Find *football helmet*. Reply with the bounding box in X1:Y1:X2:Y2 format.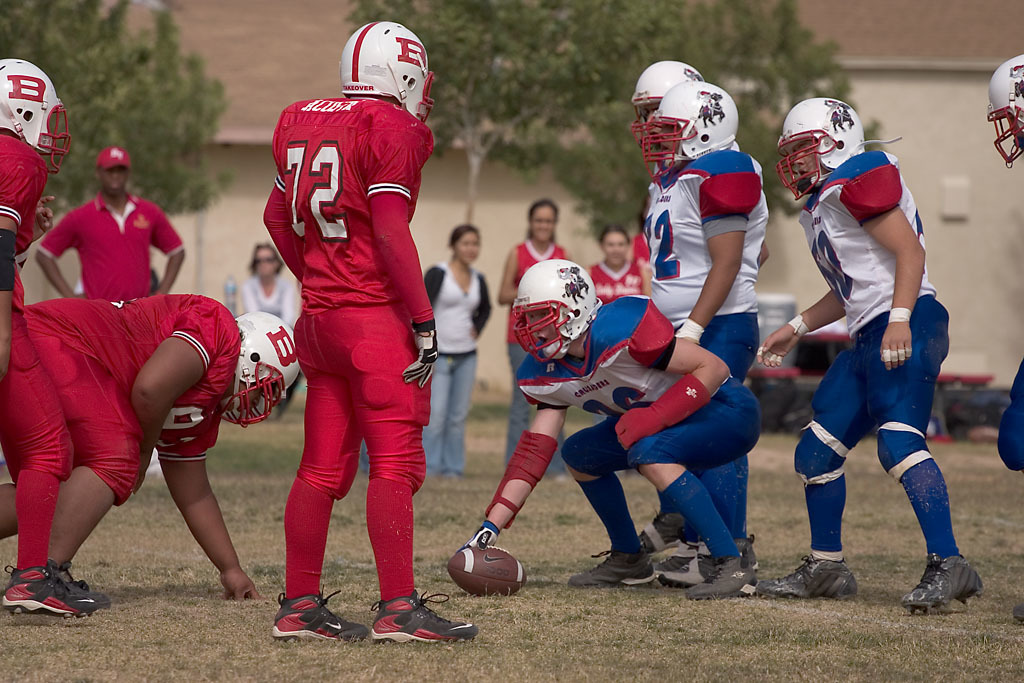
630:58:705:145.
